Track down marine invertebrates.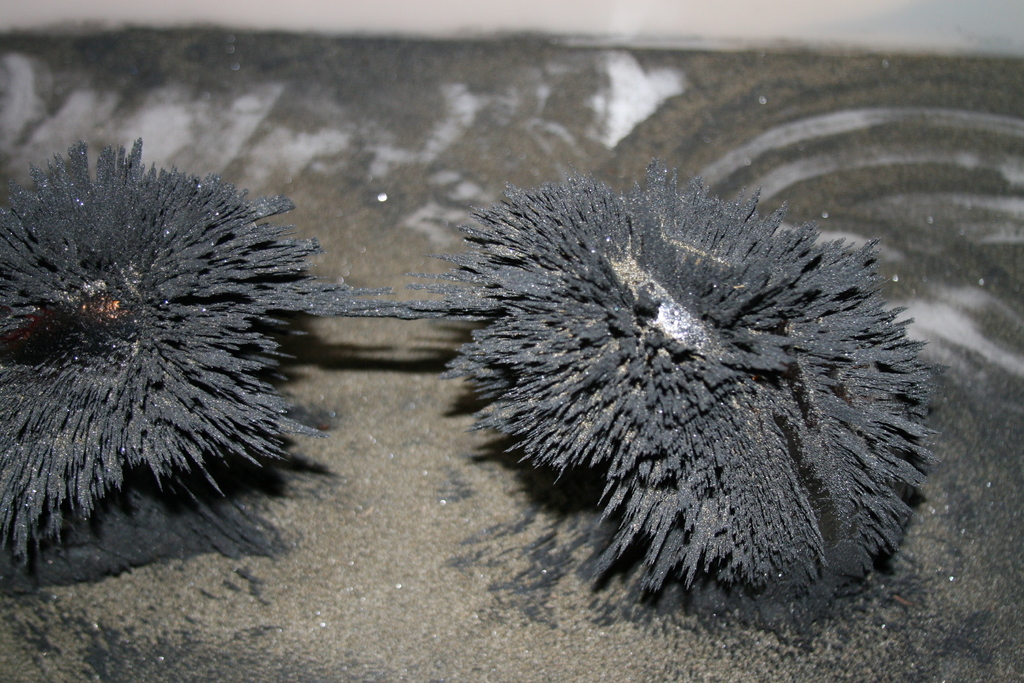
Tracked to [20, 130, 317, 567].
